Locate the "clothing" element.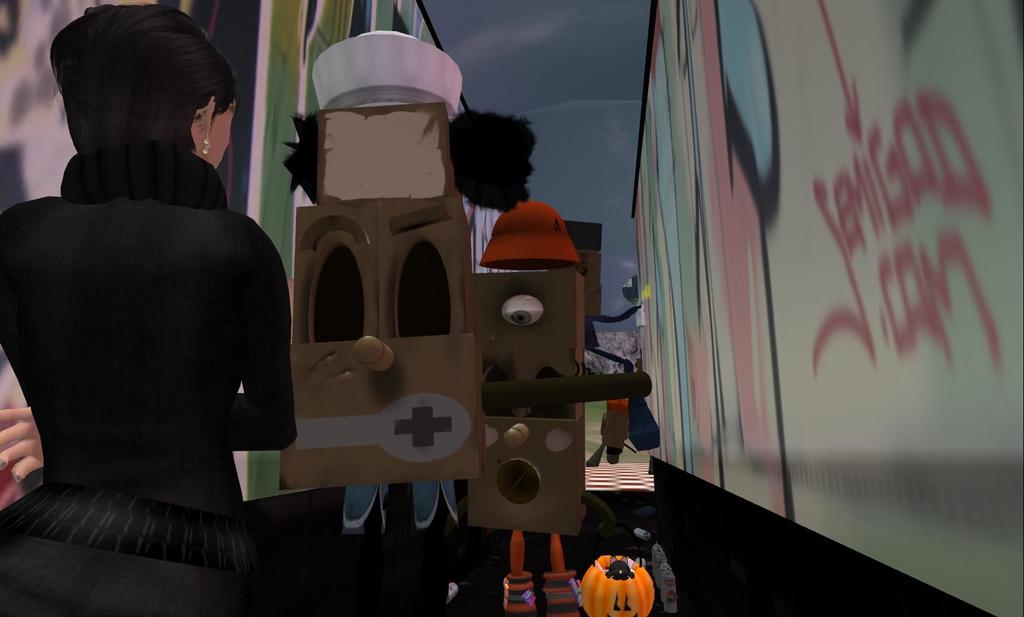
Element bbox: bbox=[3, 99, 303, 594].
